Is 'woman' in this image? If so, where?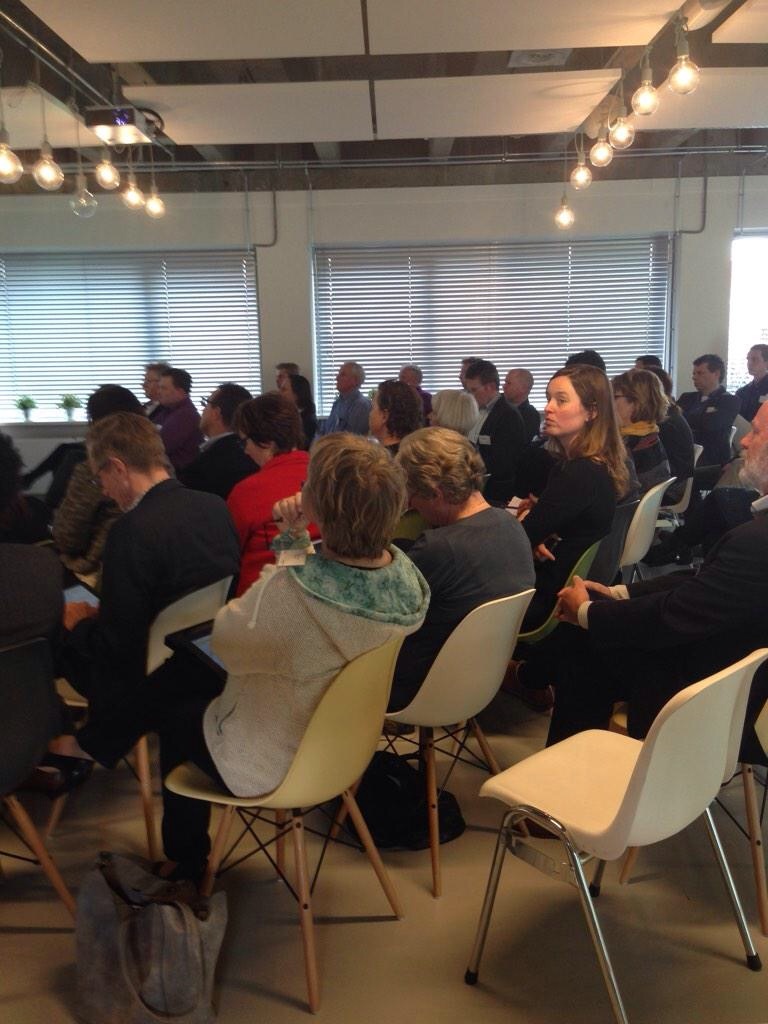
Yes, at bbox(607, 363, 674, 500).
